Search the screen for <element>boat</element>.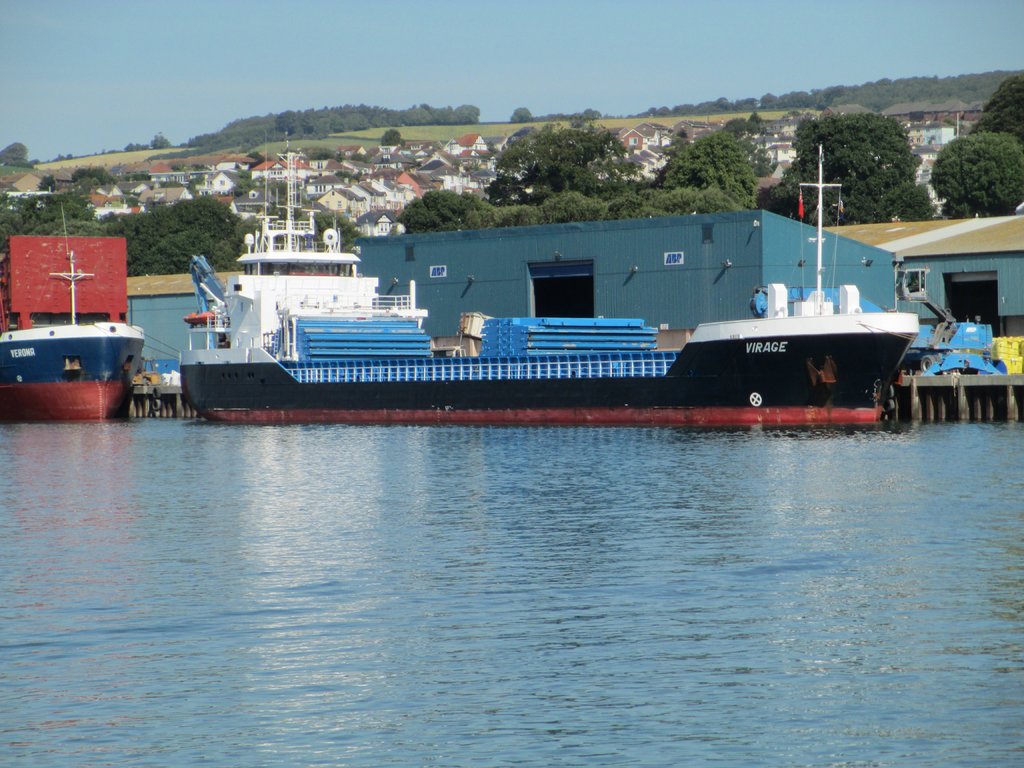
Found at locate(0, 255, 144, 436).
